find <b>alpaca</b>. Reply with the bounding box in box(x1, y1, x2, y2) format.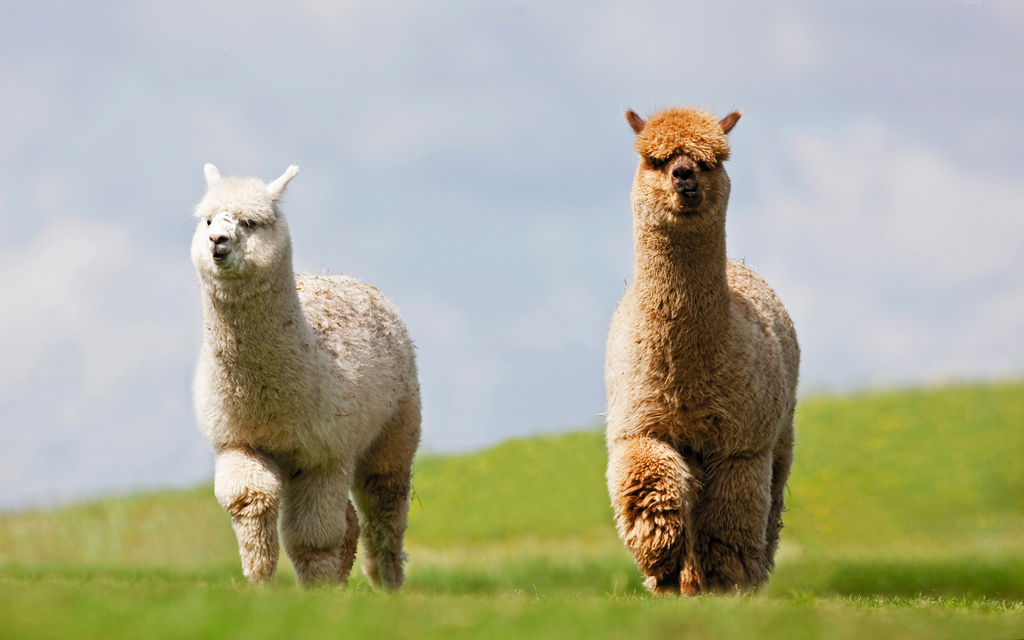
box(188, 159, 422, 587).
